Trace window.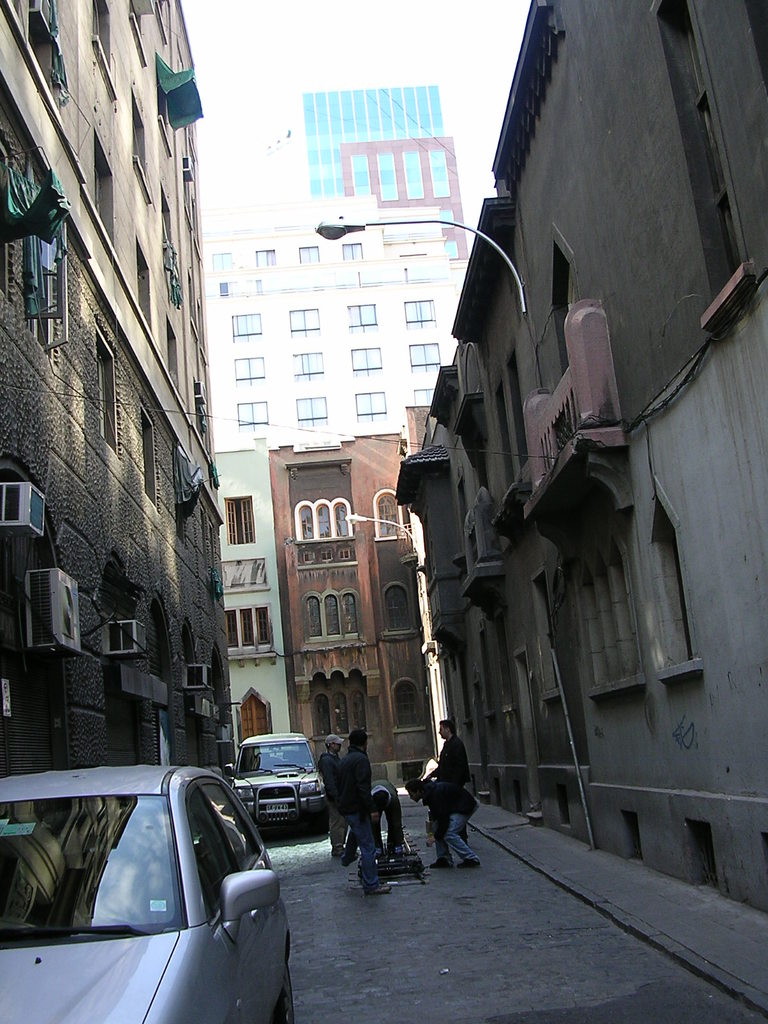
Traced to (left=136, top=410, right=162, bottom=503).
